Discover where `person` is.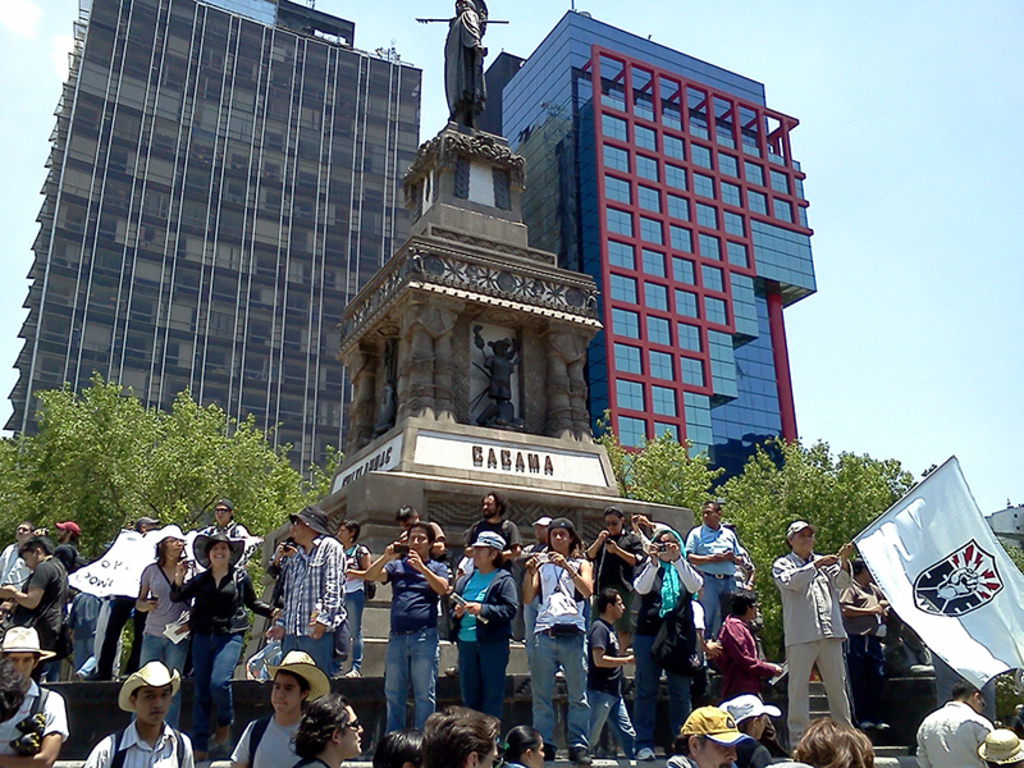
Discovered at {"left": 498, "top": 512, "right": 603, "bottom": 767}.
